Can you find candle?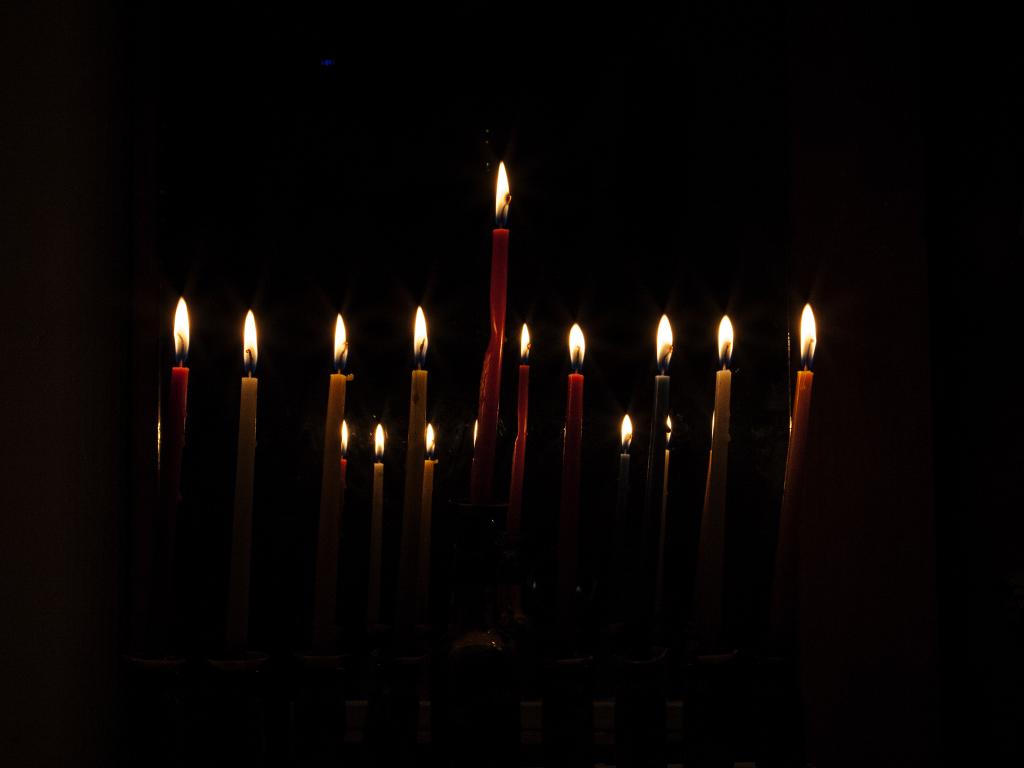
Yes, bounding box: 511,322,533,523.
